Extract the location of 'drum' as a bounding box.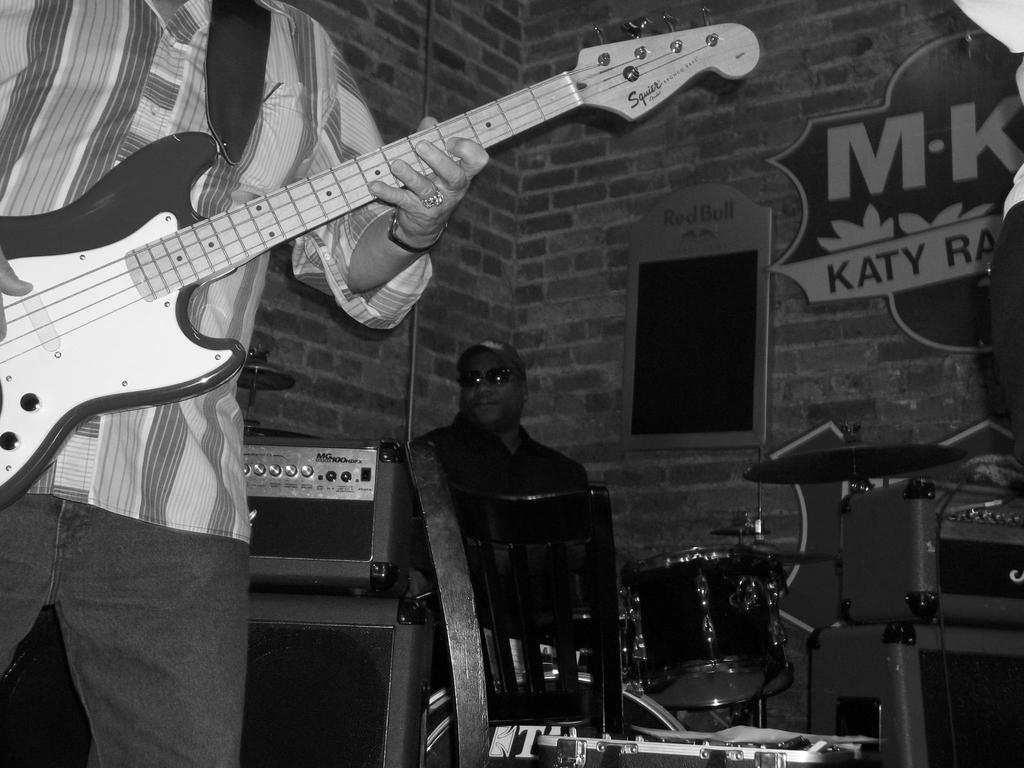
x1=616 y1=545 x2=797 y2=710.
